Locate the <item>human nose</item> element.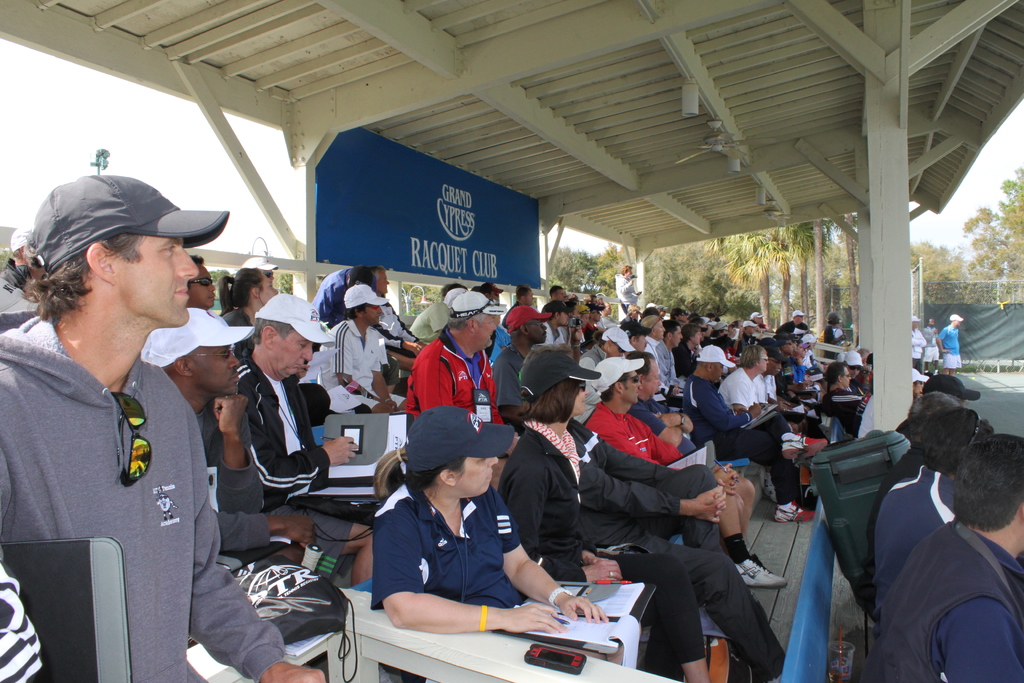
Element bbox: left=228, top=349, right=239, bottom=369.
